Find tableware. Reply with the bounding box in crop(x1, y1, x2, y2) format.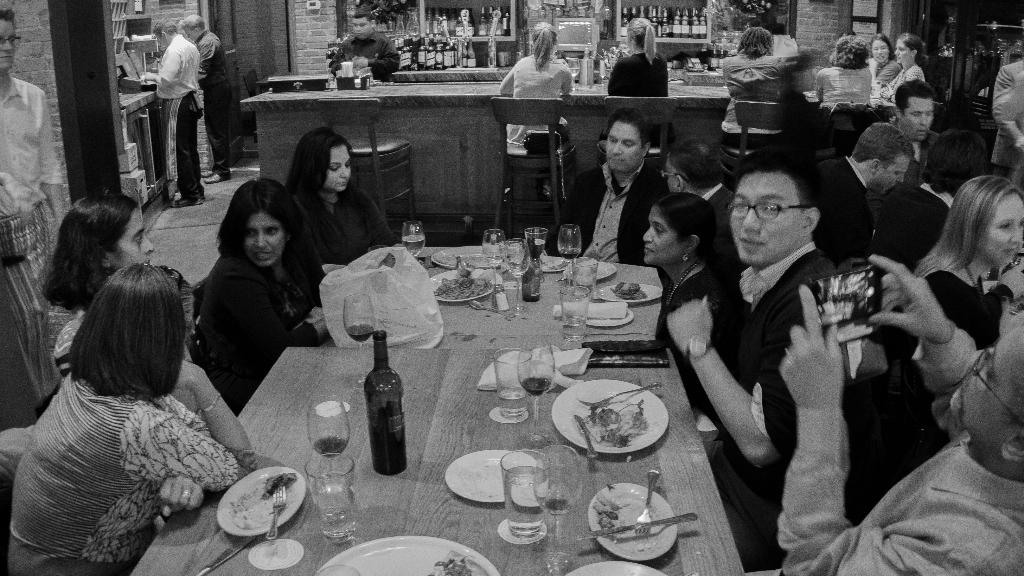
crop(343, 293, 377, 393).
